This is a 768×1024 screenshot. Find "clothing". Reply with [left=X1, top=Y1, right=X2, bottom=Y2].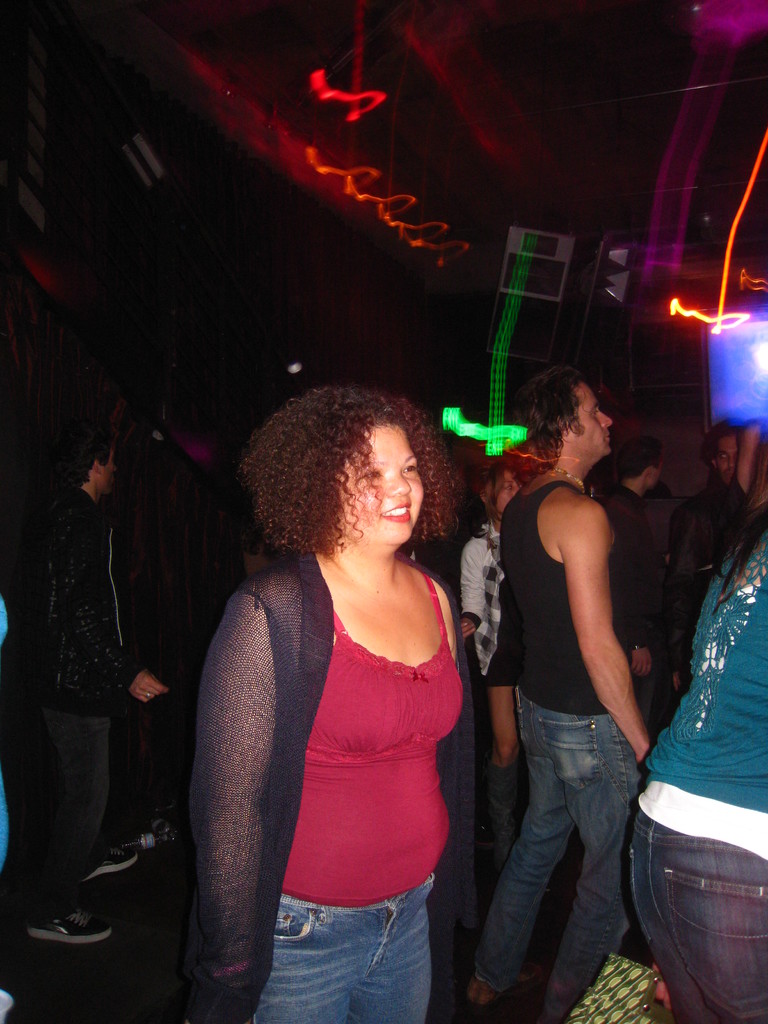
[left=470, top=484, right=651, bottom=1023].
